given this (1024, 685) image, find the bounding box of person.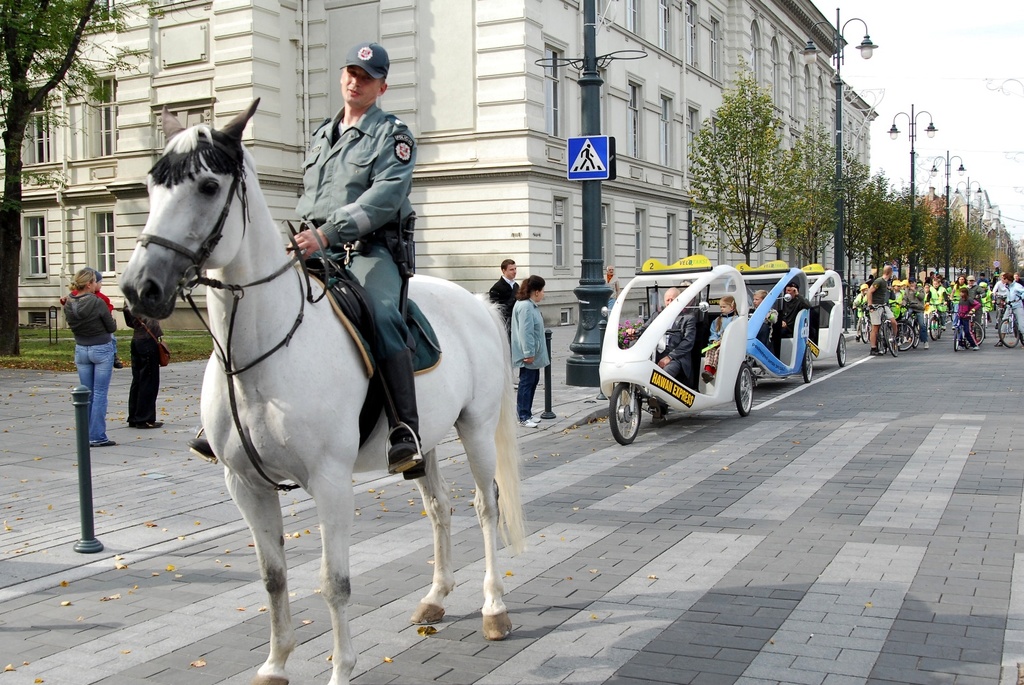
crop(124, 300, 160, 430).
